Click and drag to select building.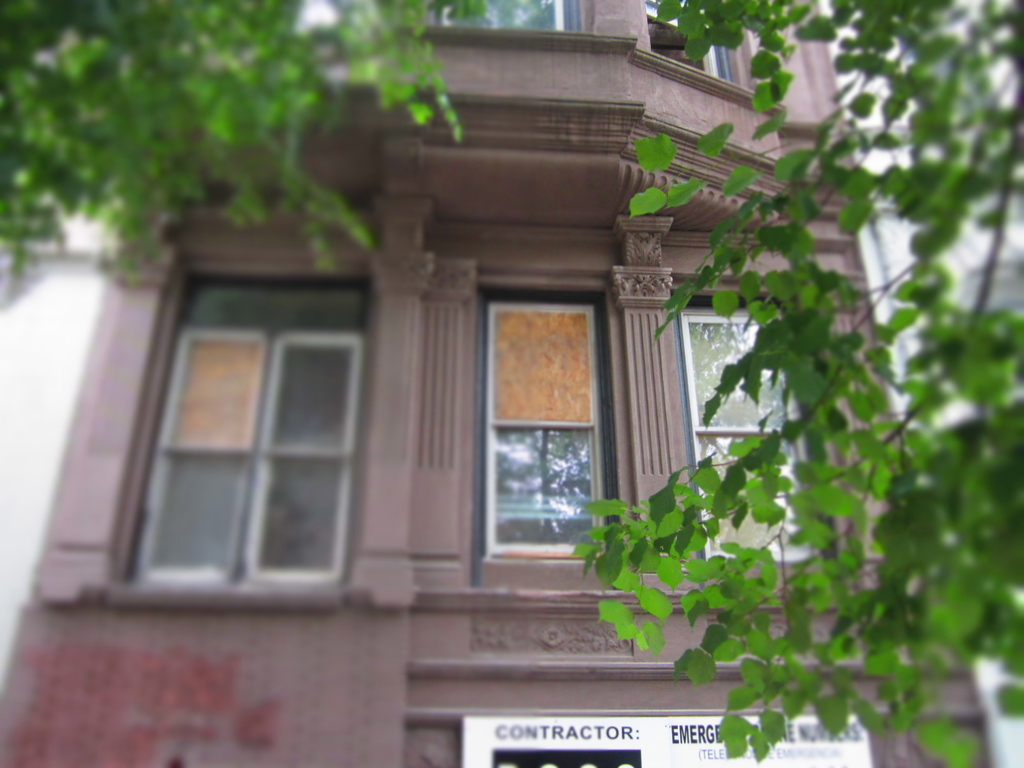
Selection: 0/0/1023/767.
